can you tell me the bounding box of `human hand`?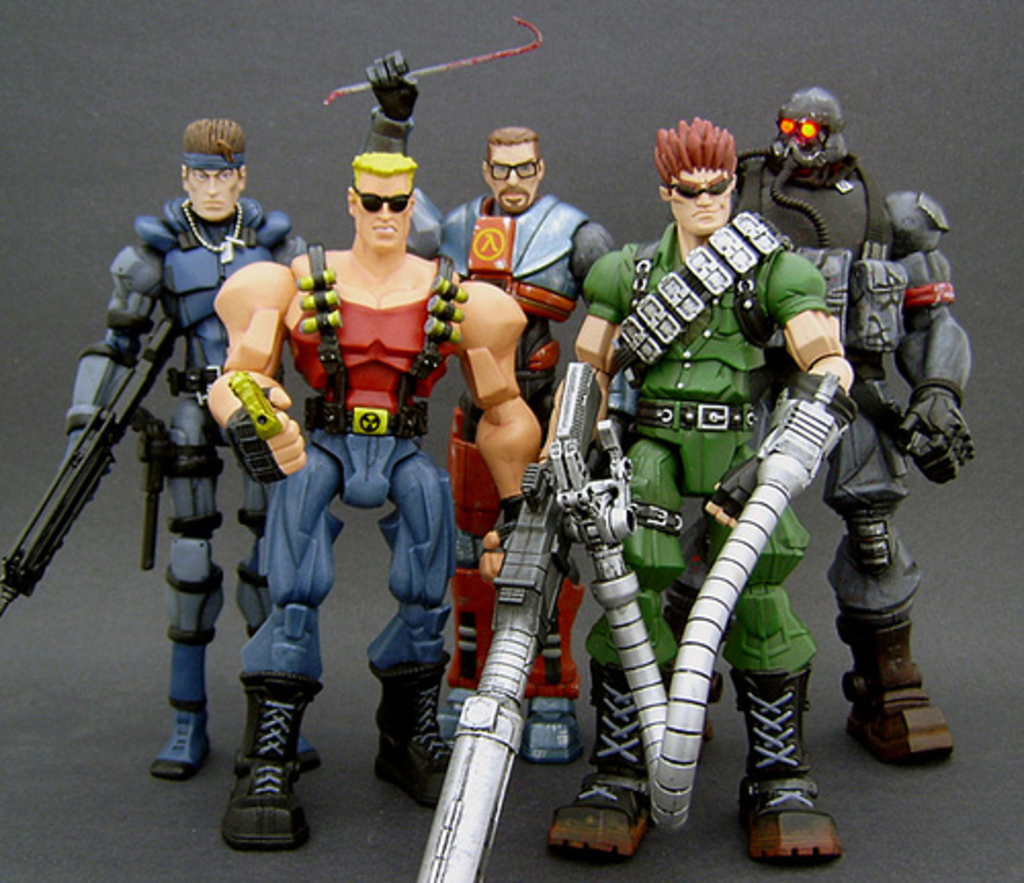
crop(362, 47, 422, 125).
